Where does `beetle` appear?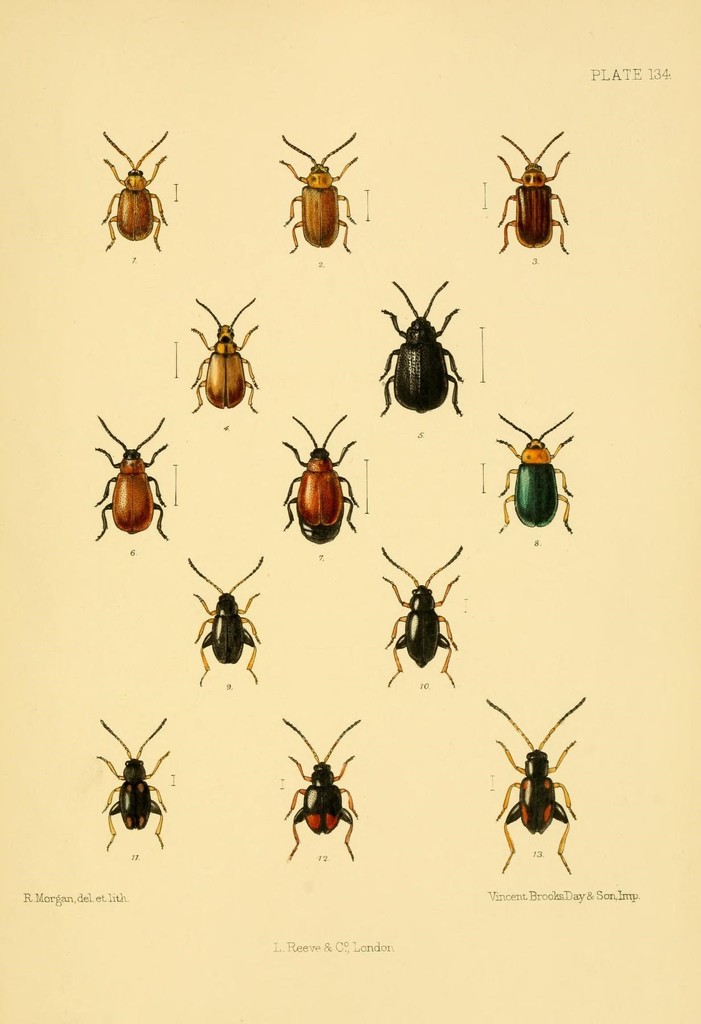
Appears at 191/556/268/687.
